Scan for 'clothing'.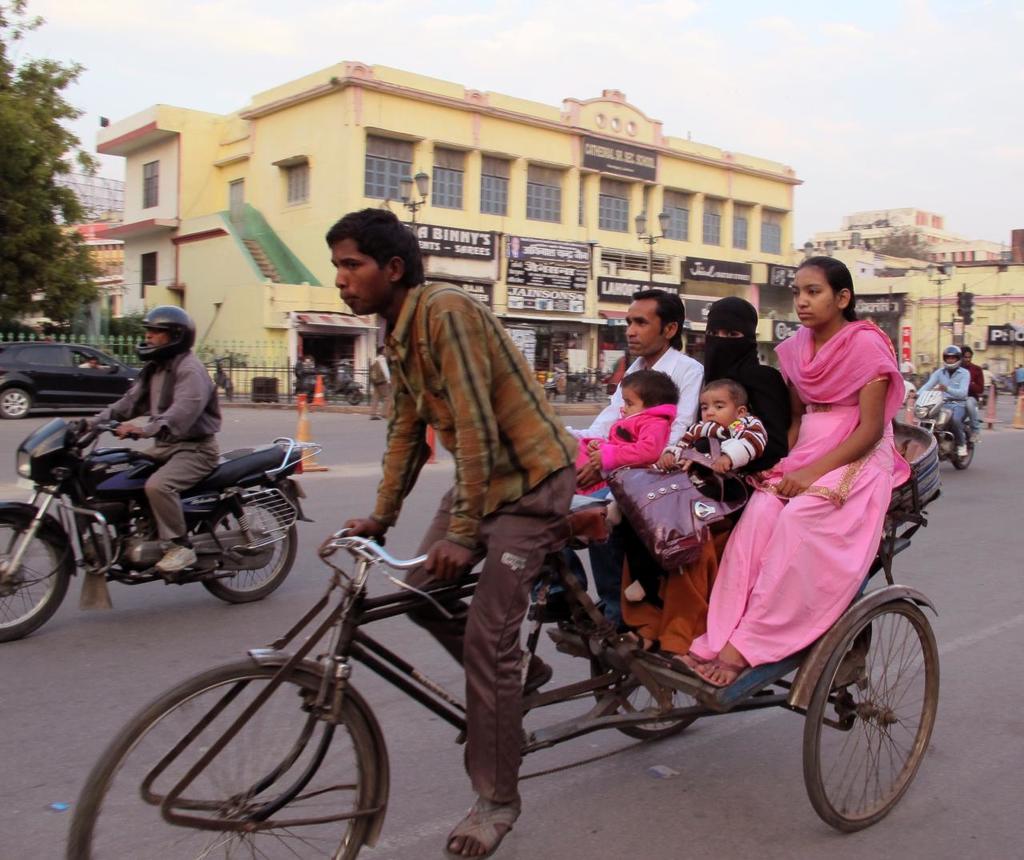
Scan result: rect(633, 329, 804, 604).
